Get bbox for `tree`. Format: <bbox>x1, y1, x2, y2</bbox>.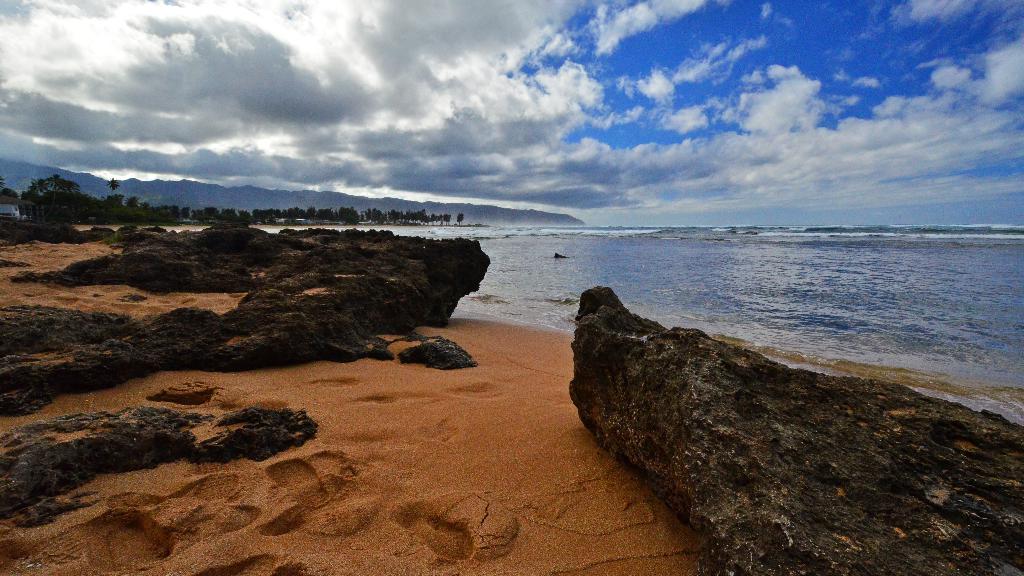
<bbox>238, 209, 247, 220</bbox>.
